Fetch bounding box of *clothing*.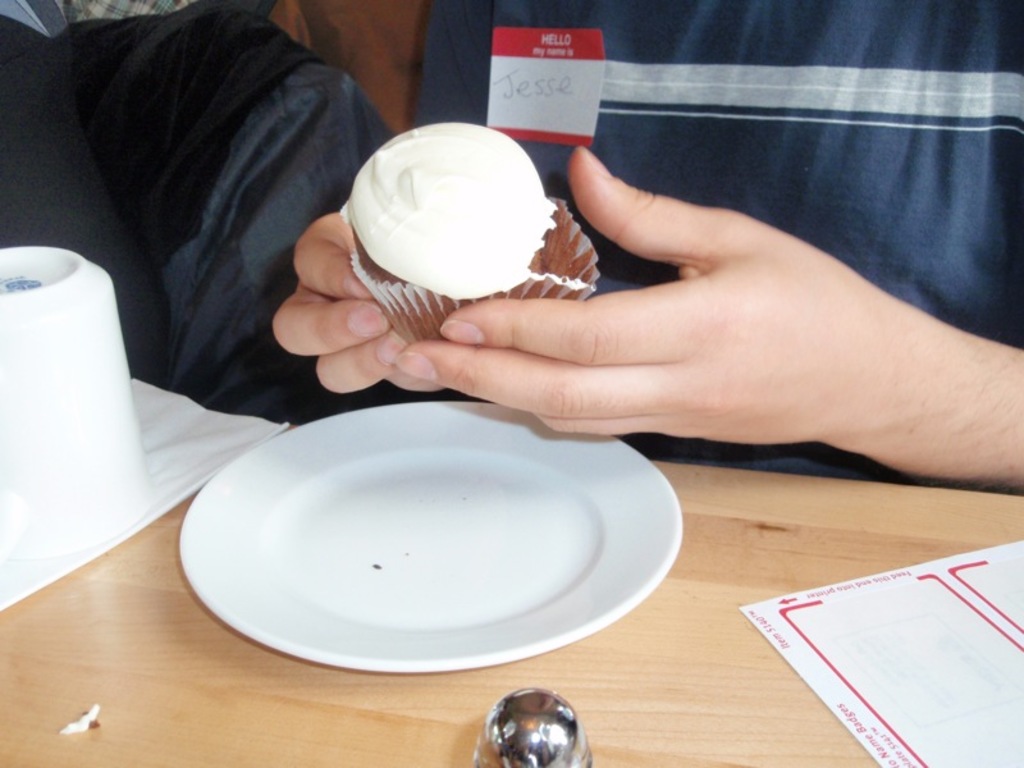
Bbox: detection(20, 0, 380, 436).
